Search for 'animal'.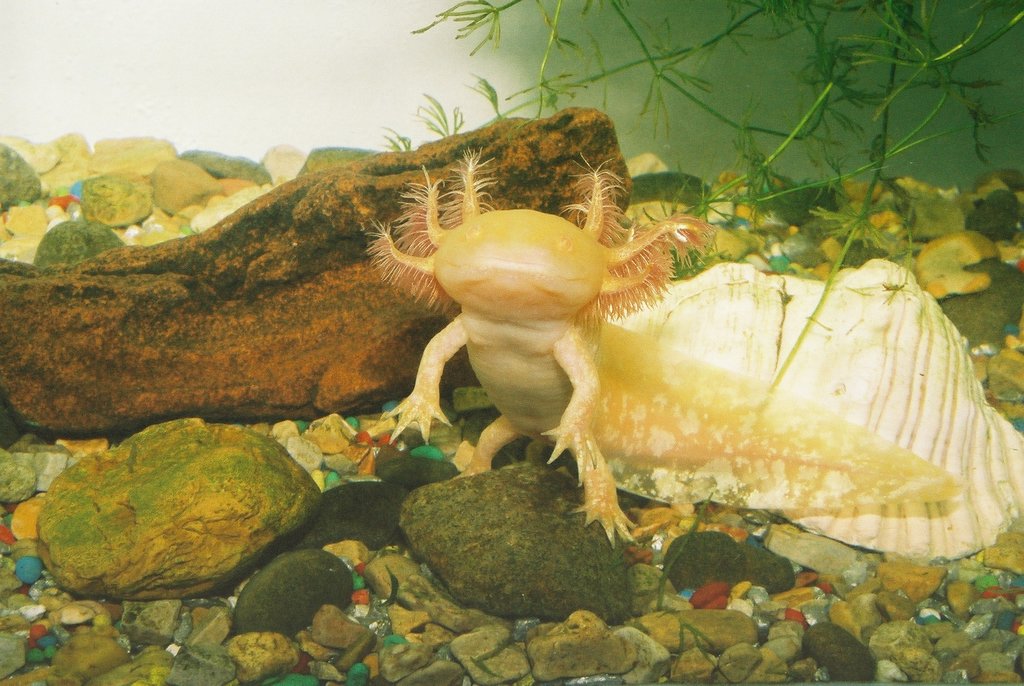
Found at bbox=[369, 150, 724, 548].
